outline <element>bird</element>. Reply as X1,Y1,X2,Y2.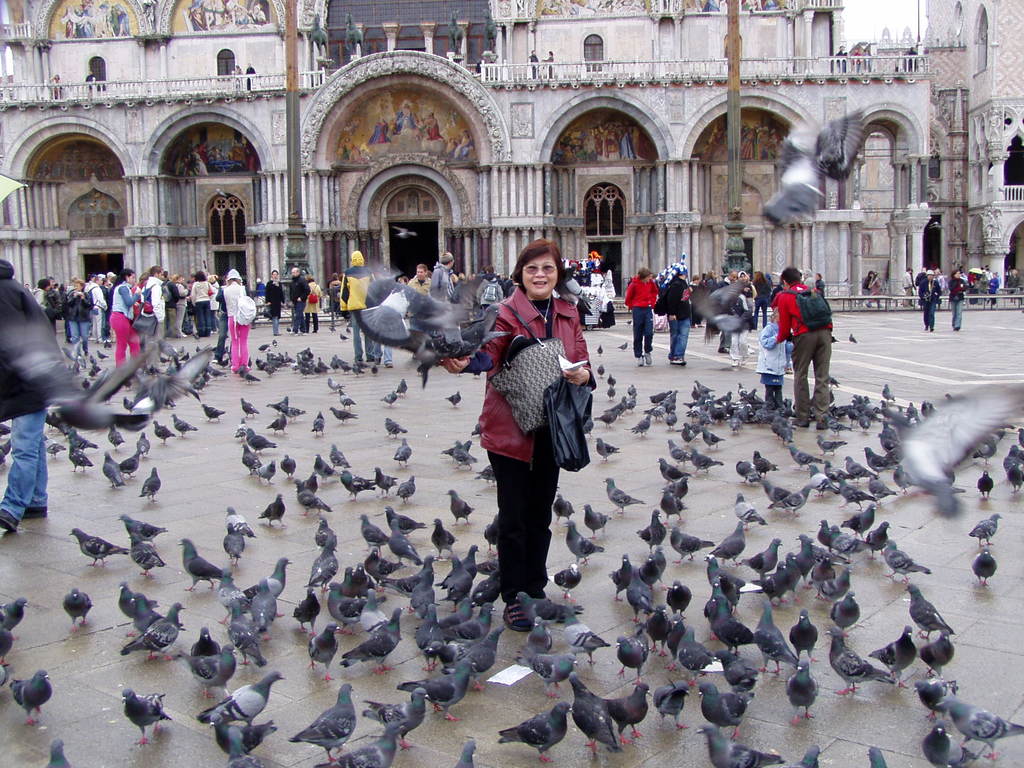
127,596,161,629.
